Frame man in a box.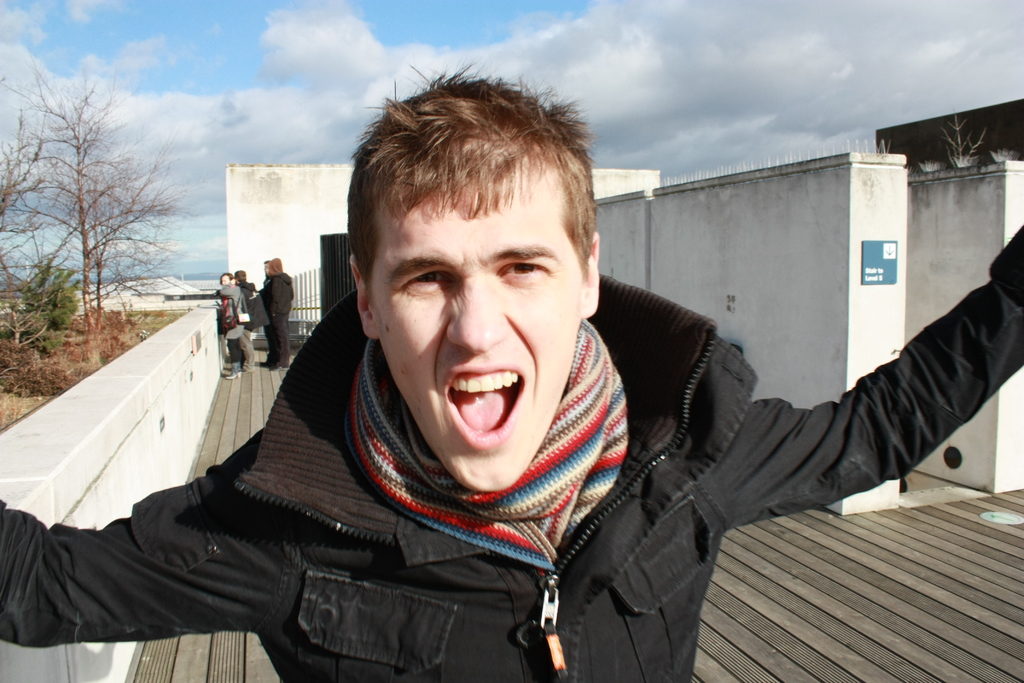
257, 264, 282, 364.
